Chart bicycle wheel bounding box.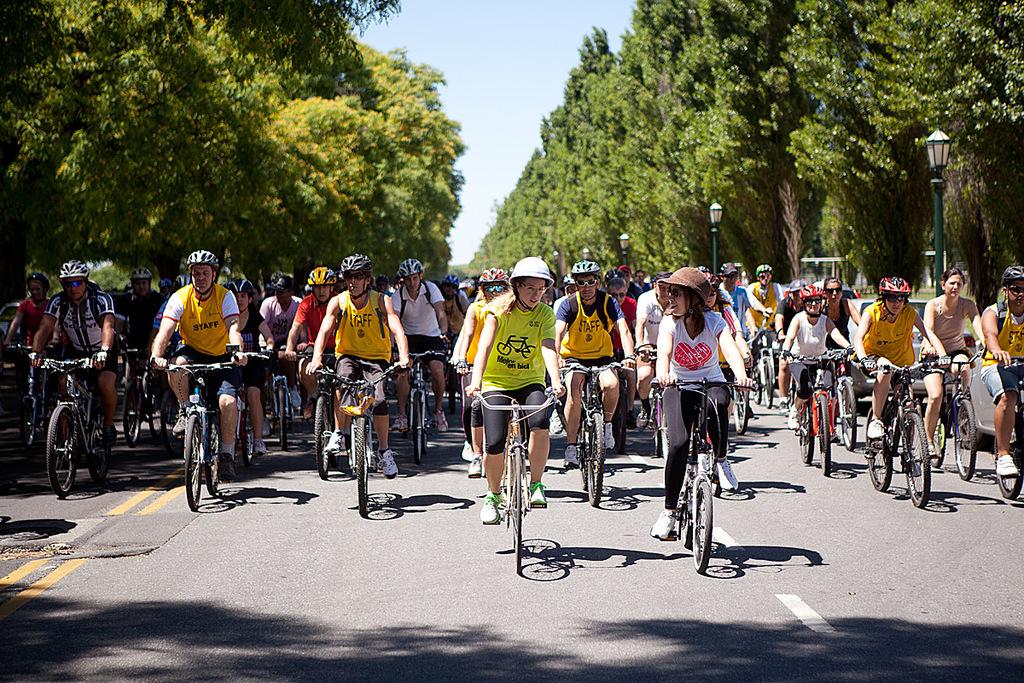
Charted: (x1=36, y1=397, x2=83, y2=492).
